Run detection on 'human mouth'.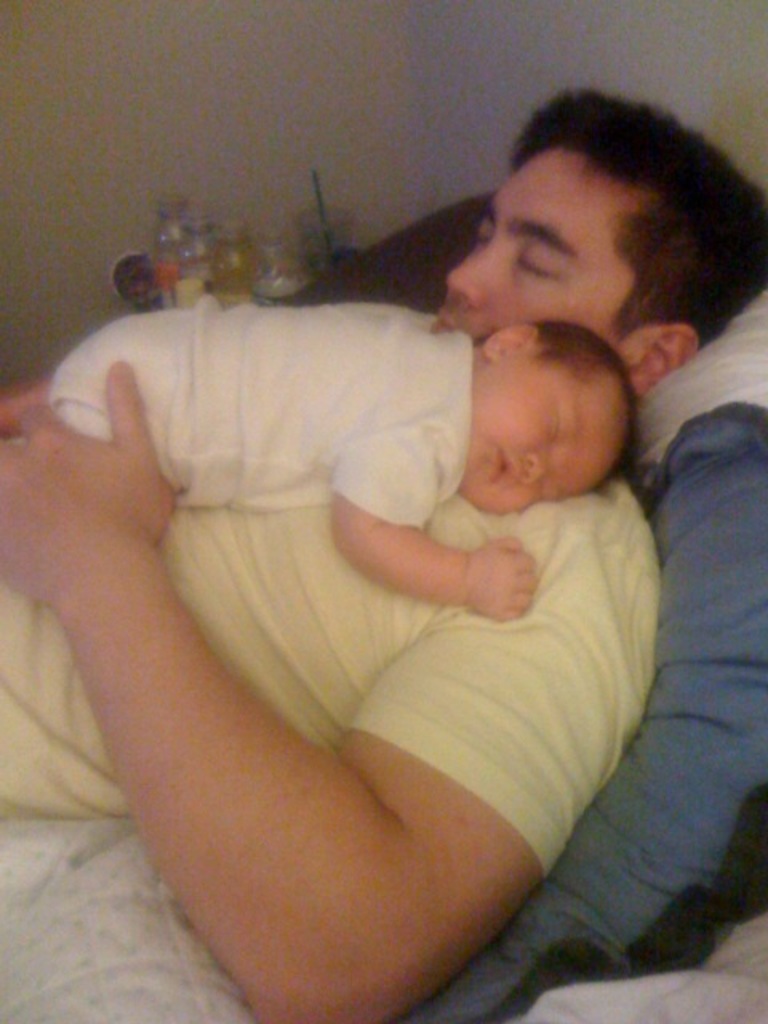
Result: <bbox>430, 307, 458, 333</bbox>.
